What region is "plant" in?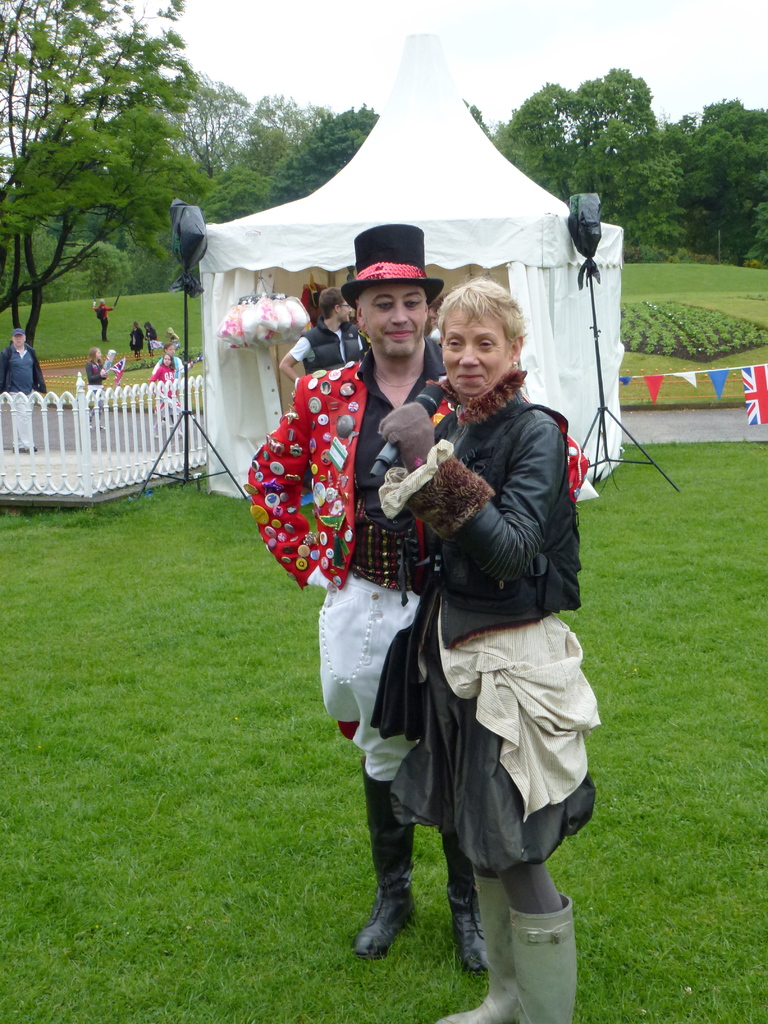
left=744, top=239, right=763, bottom=266.
